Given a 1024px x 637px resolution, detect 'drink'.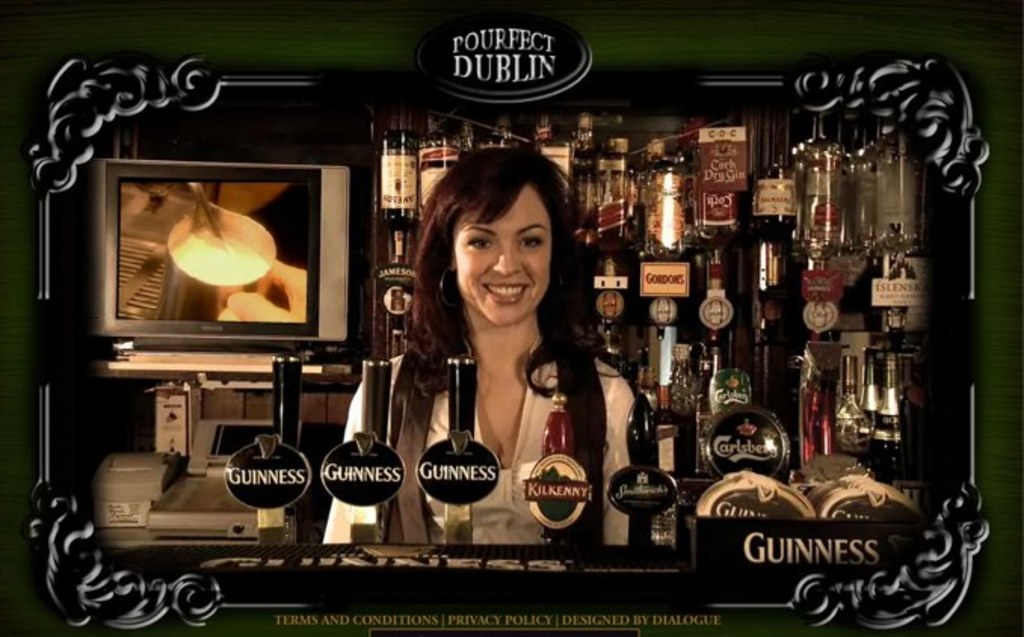
[x1=373, y1=116, x2=427, y2=225].
